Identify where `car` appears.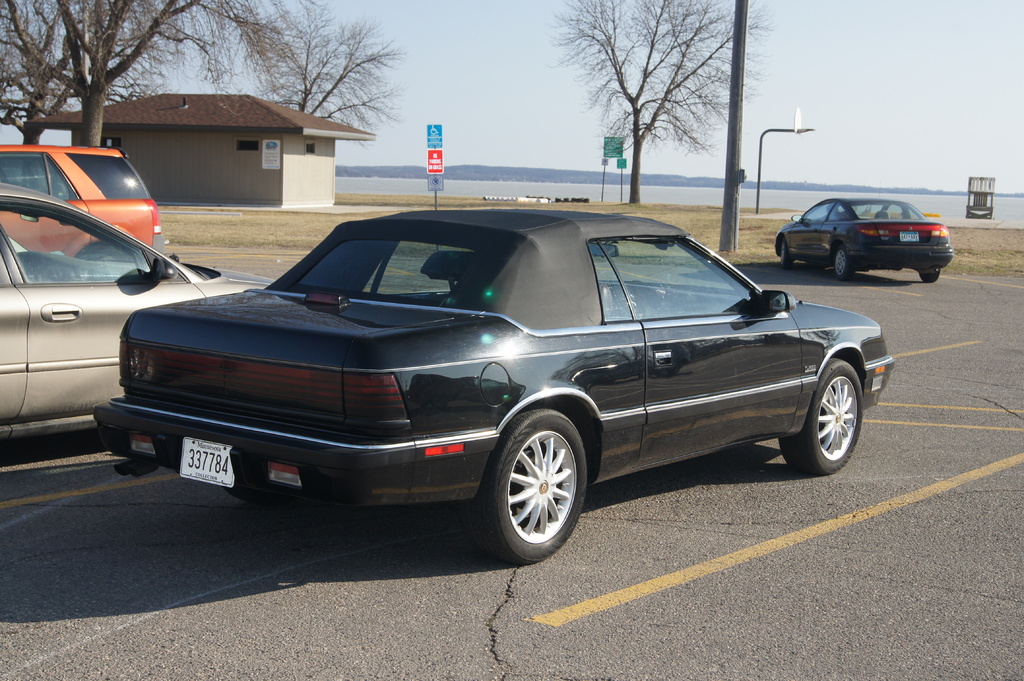
Appears at <region>0, 184, 253, 444</region>.
